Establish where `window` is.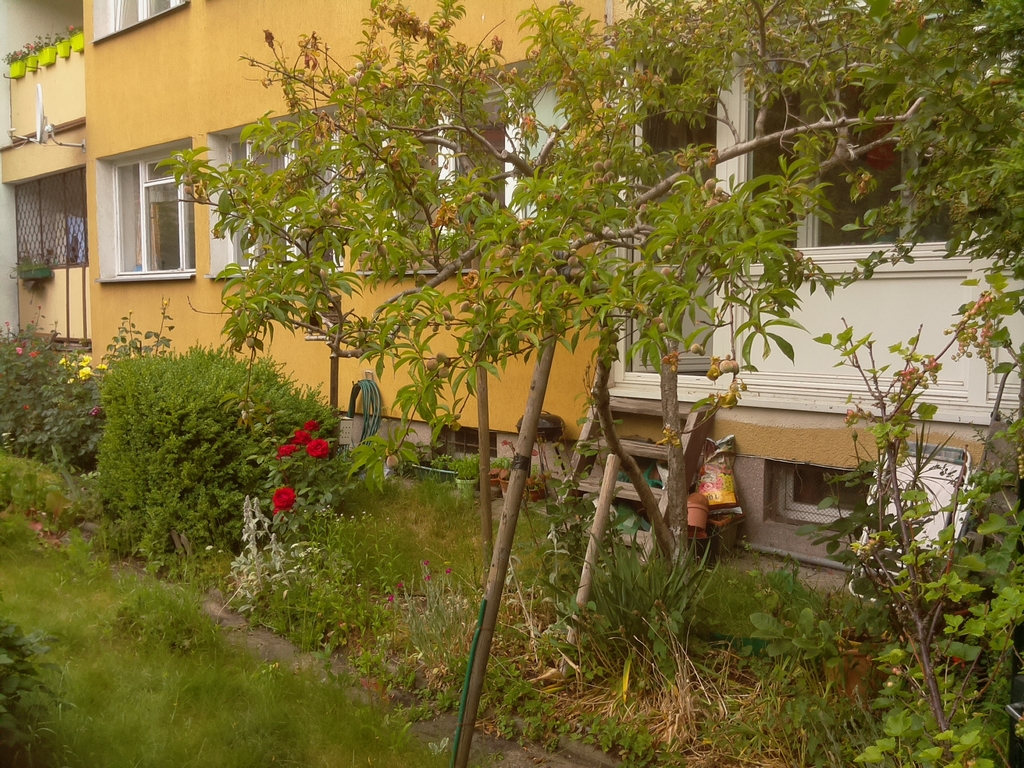
Established at (left=96, top=134, right=196, bottom=280).
